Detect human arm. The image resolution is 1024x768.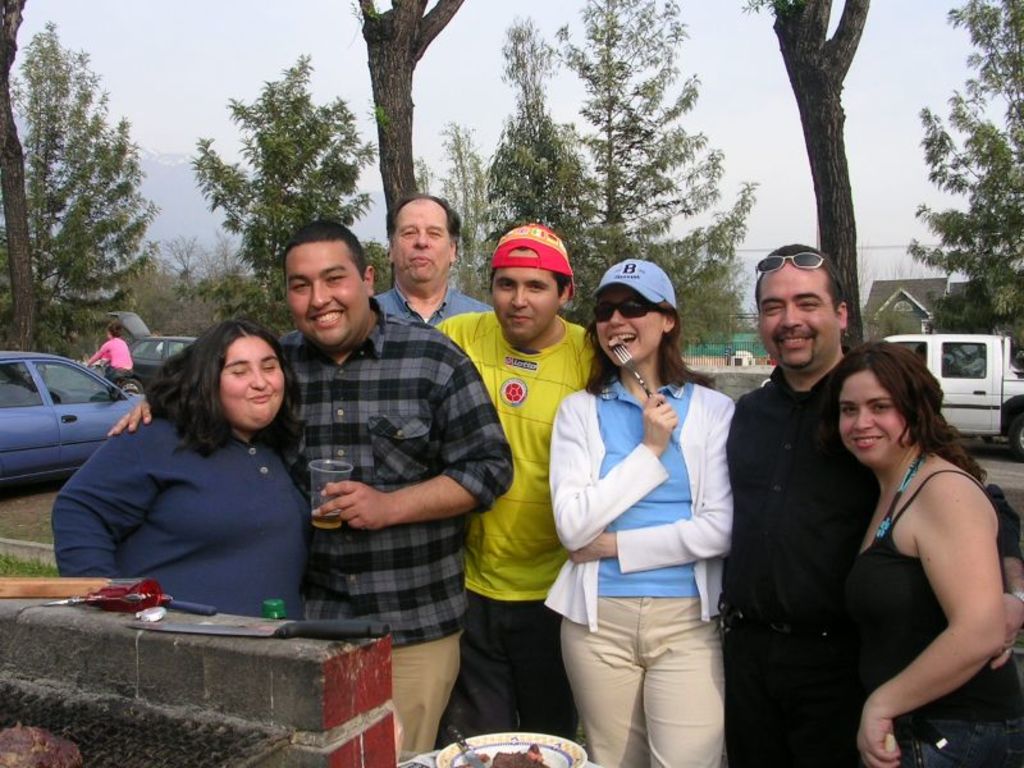
561,394,737,575.
